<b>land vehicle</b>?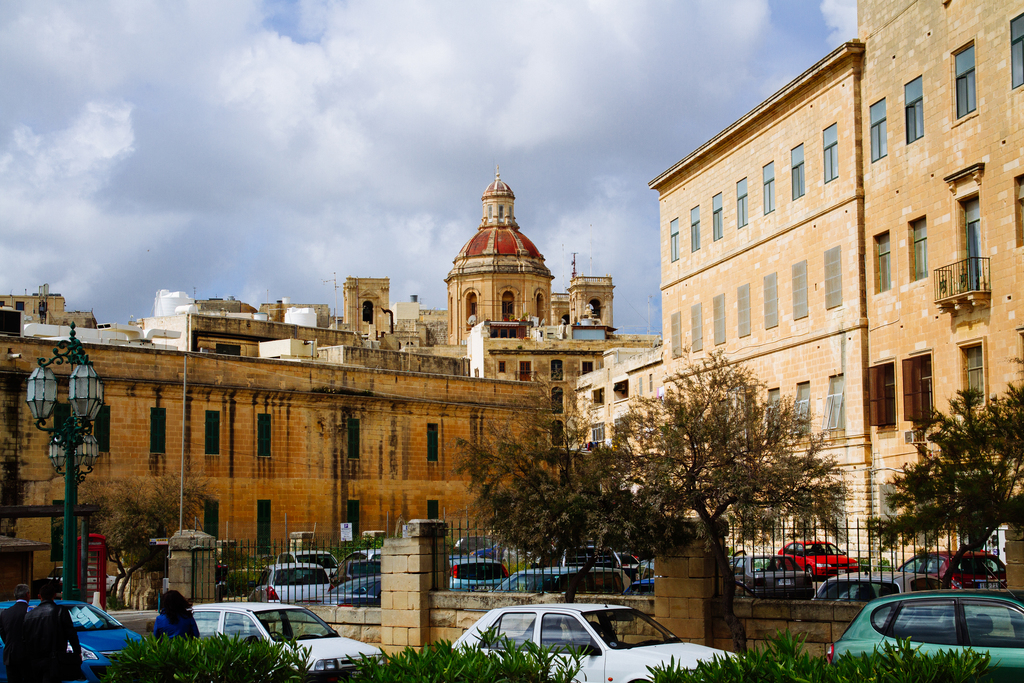
pyautogui.locateOnScreen(628, 577, 655, 595)
